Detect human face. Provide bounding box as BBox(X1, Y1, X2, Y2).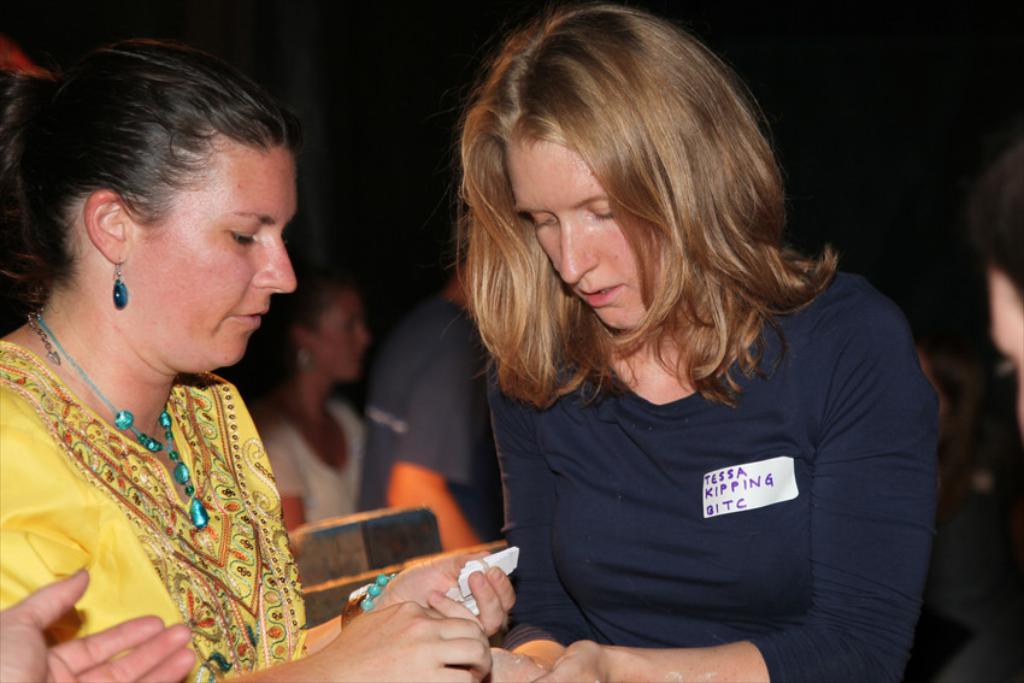
BBox(136, 142, 296, 367).
